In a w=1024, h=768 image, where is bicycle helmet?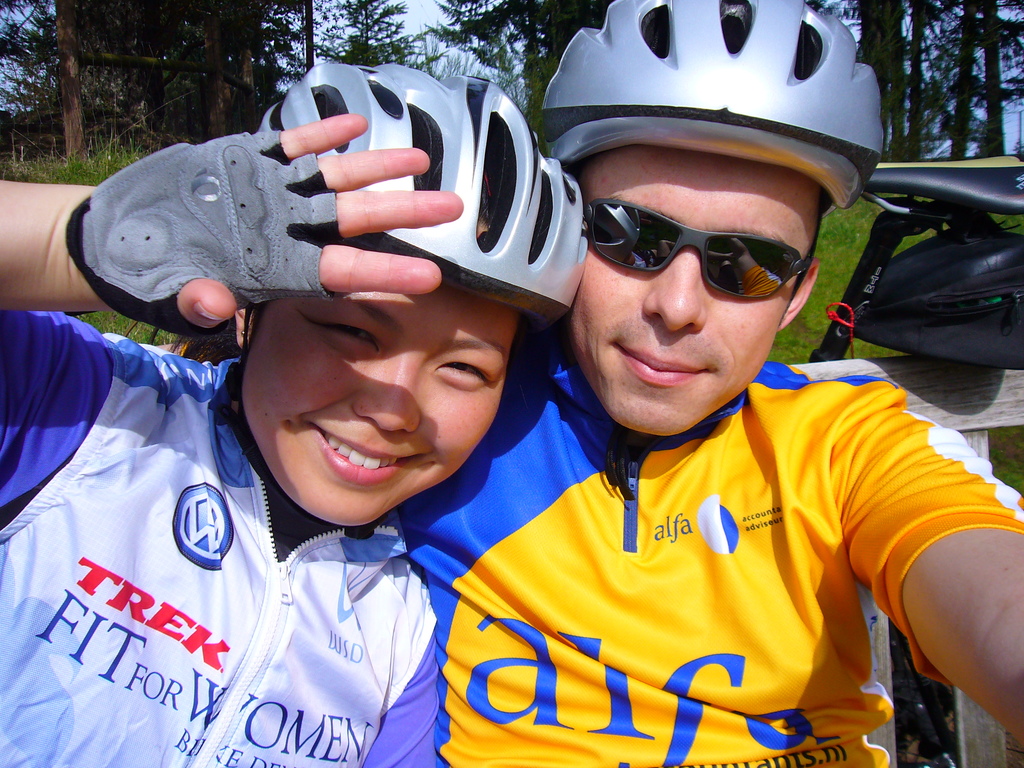
[256, 65, 591, 326].
